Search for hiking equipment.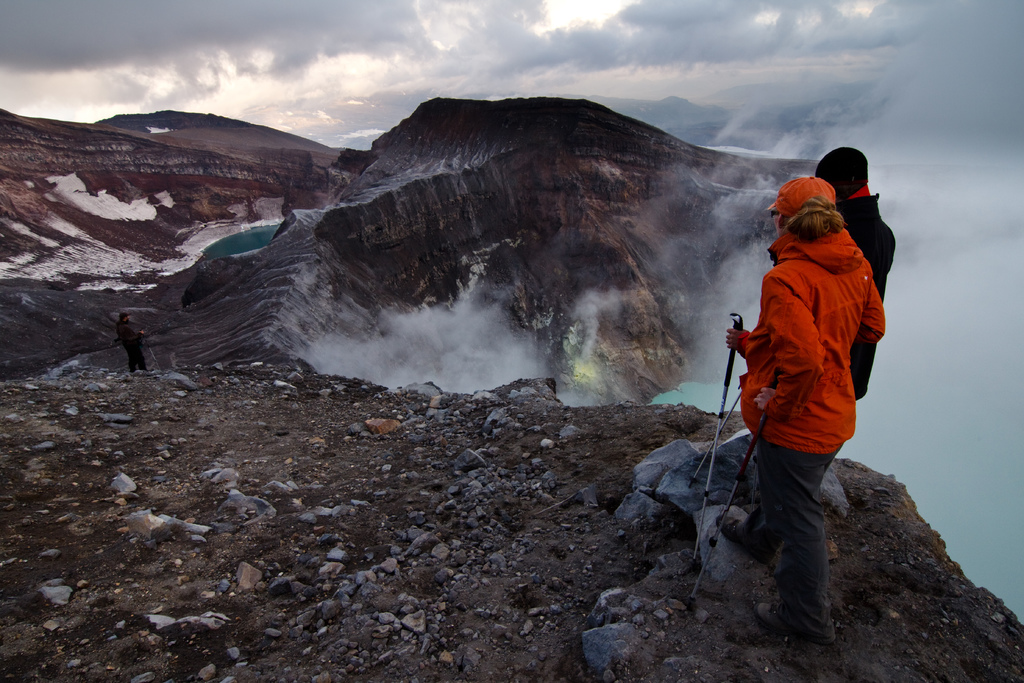
Found at 684:373:746:490.
